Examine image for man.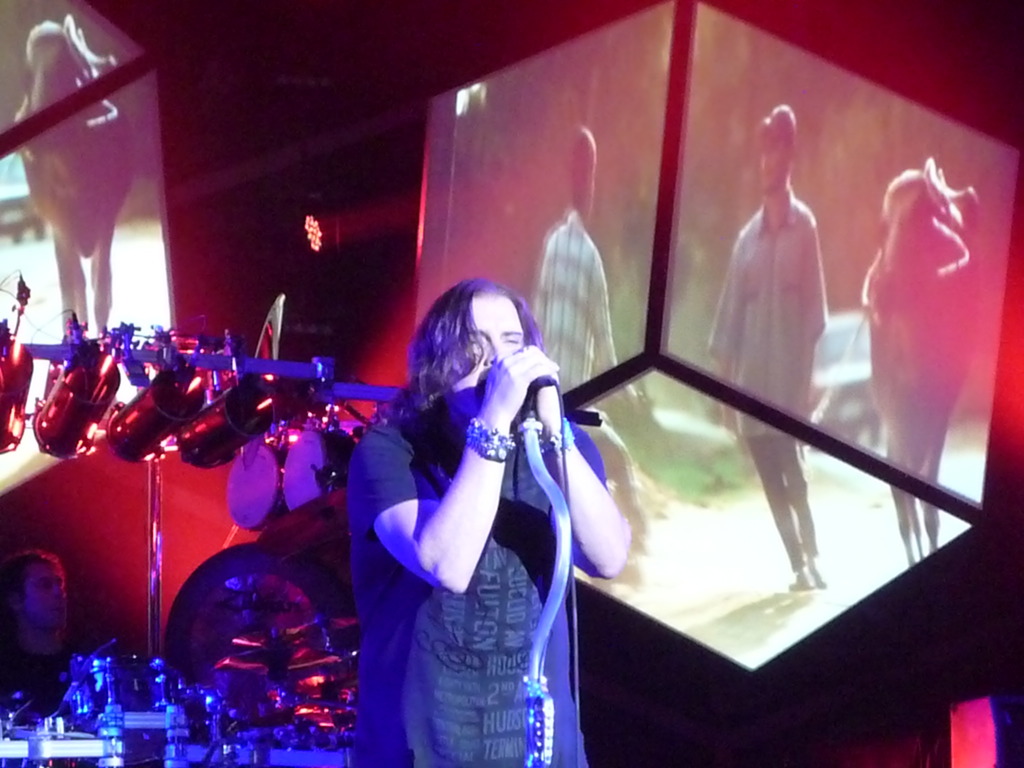
Examination result: region(705, 105, 831, 591).
